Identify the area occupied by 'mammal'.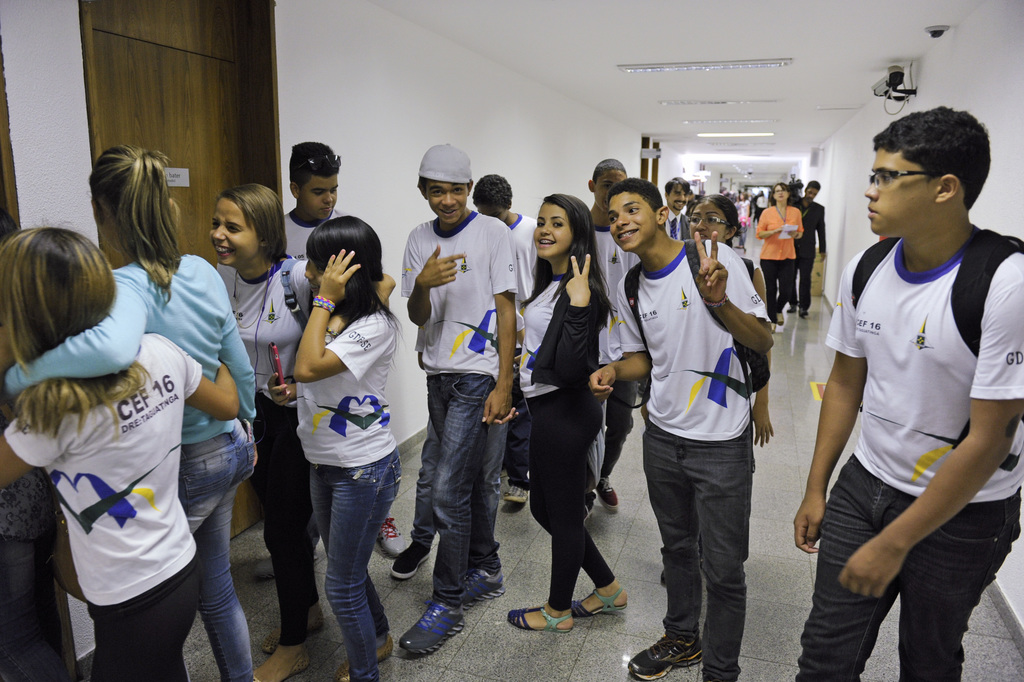
Area: <box>683,194,786,567</box>.
